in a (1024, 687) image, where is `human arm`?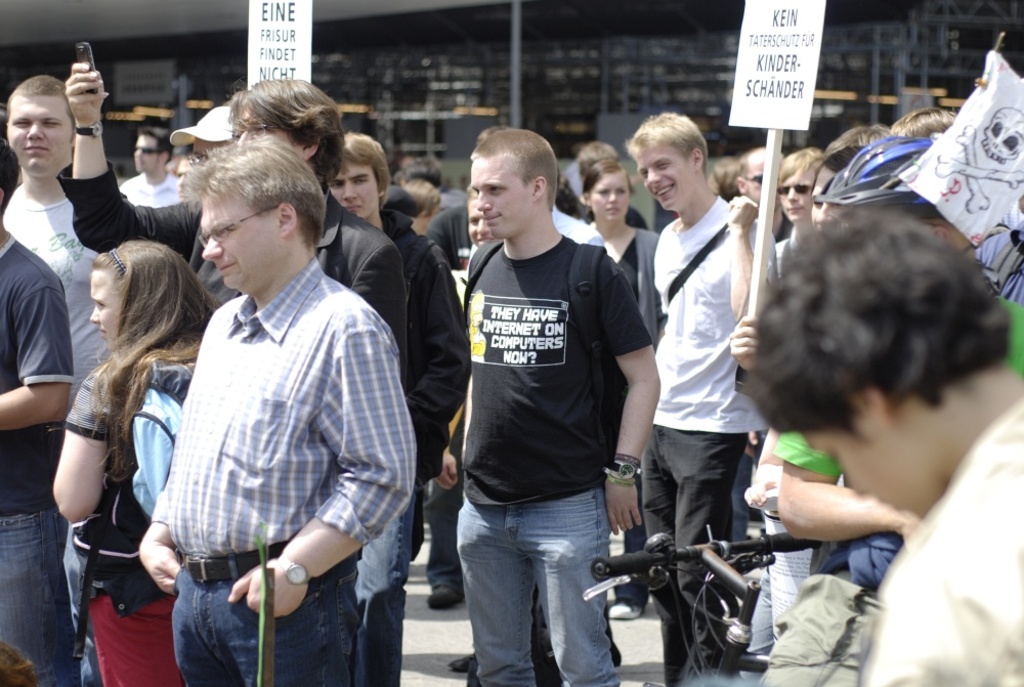
box=[0, 286, 72, 431].
